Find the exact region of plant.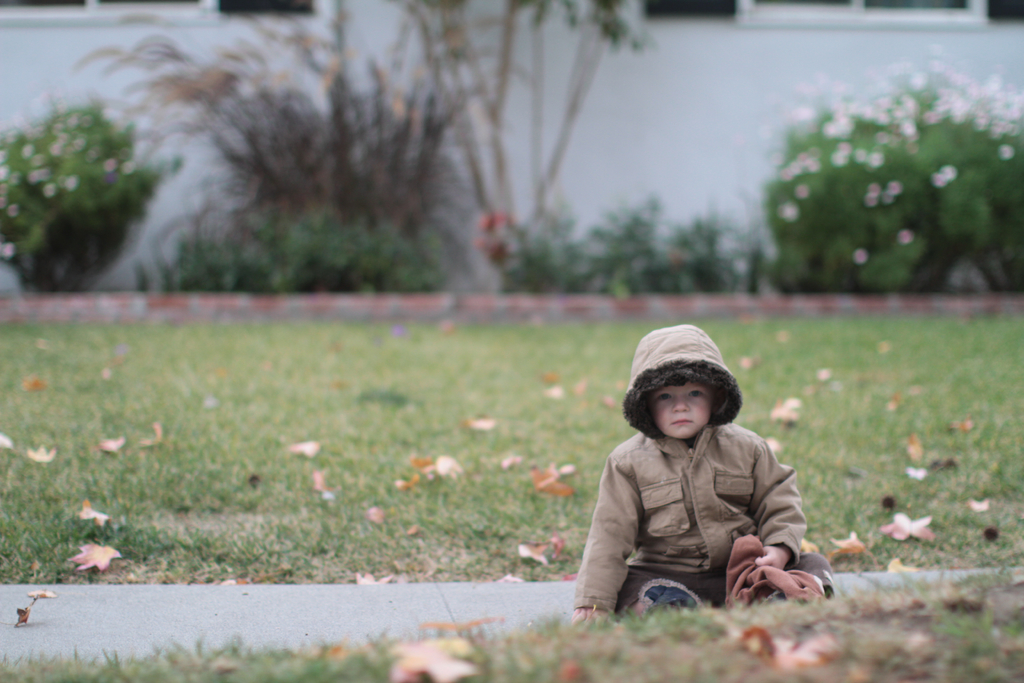
Exact region: 759:55:1023:297.
